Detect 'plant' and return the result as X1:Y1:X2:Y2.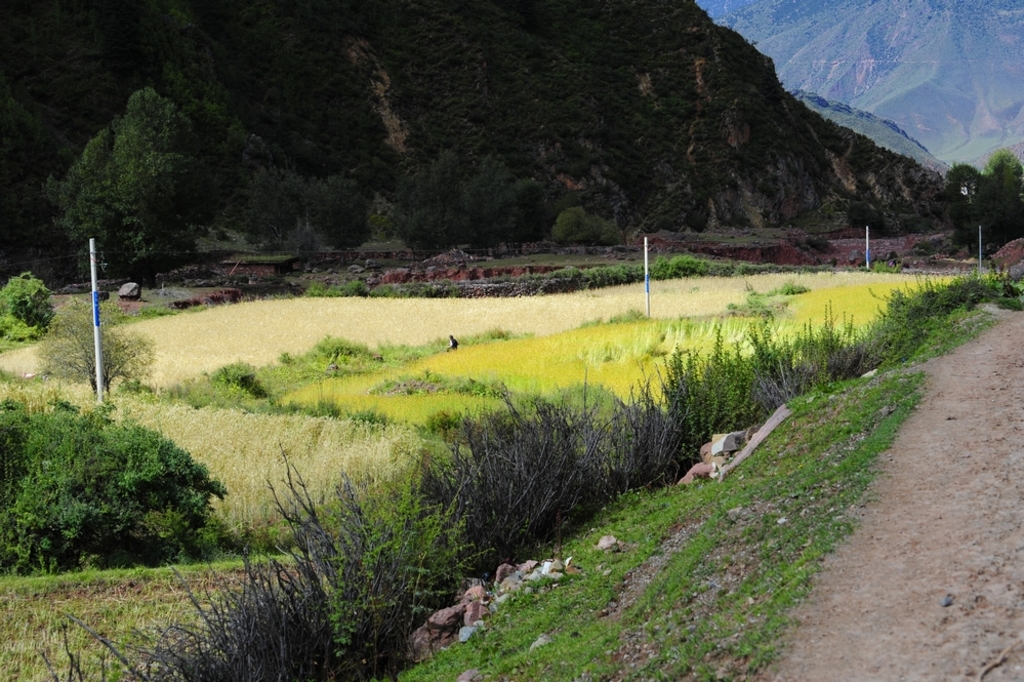
551:205:634:262.
